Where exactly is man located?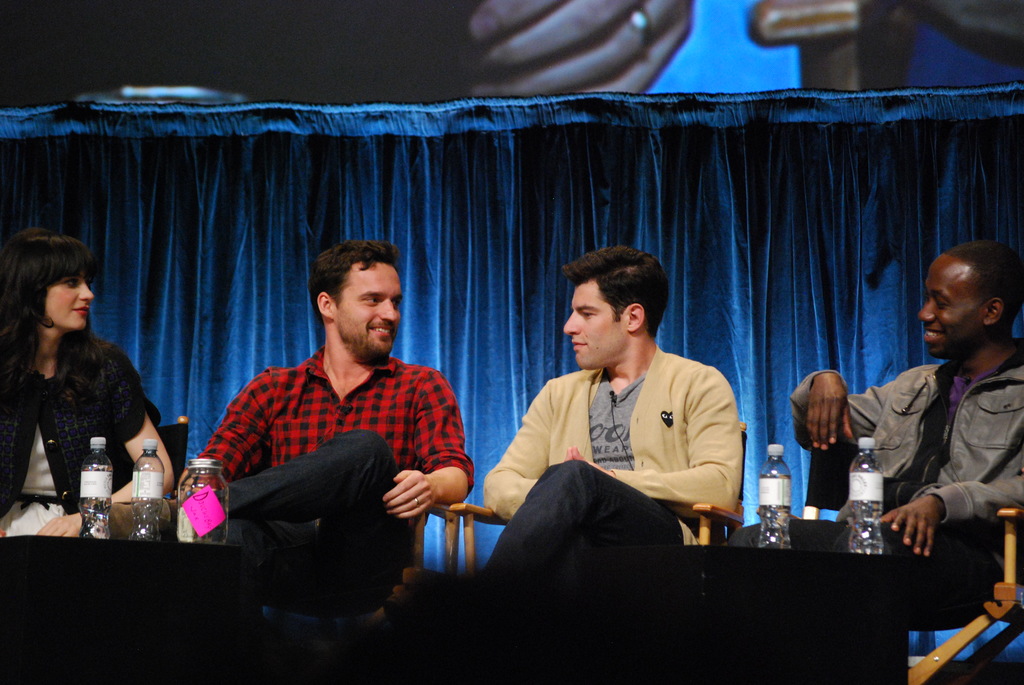
Its bounding box is [735, 232, 1023, 684].
